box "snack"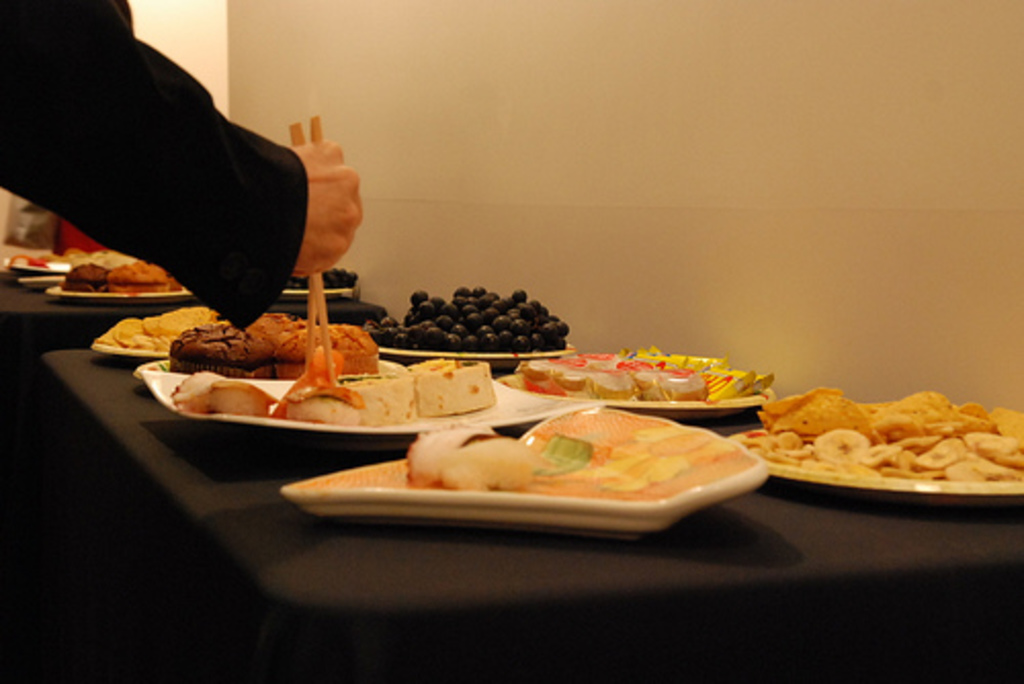
104/256/172/297
